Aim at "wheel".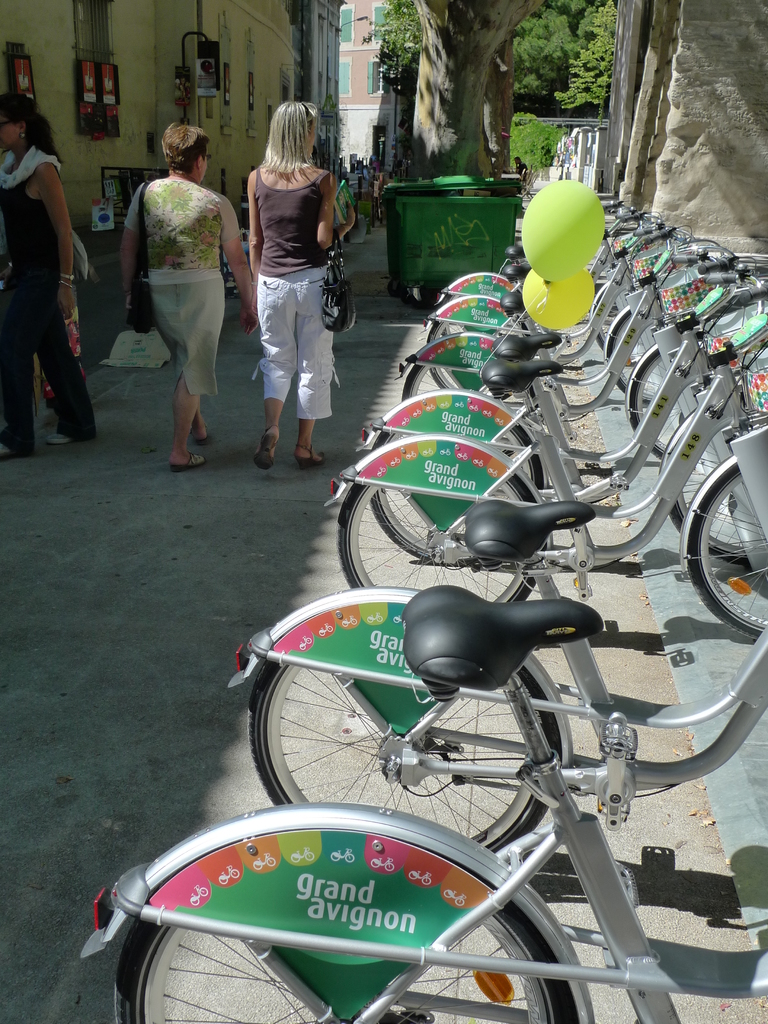
Aimed at (x1=368, y1=429, x2=540, y2=565).
